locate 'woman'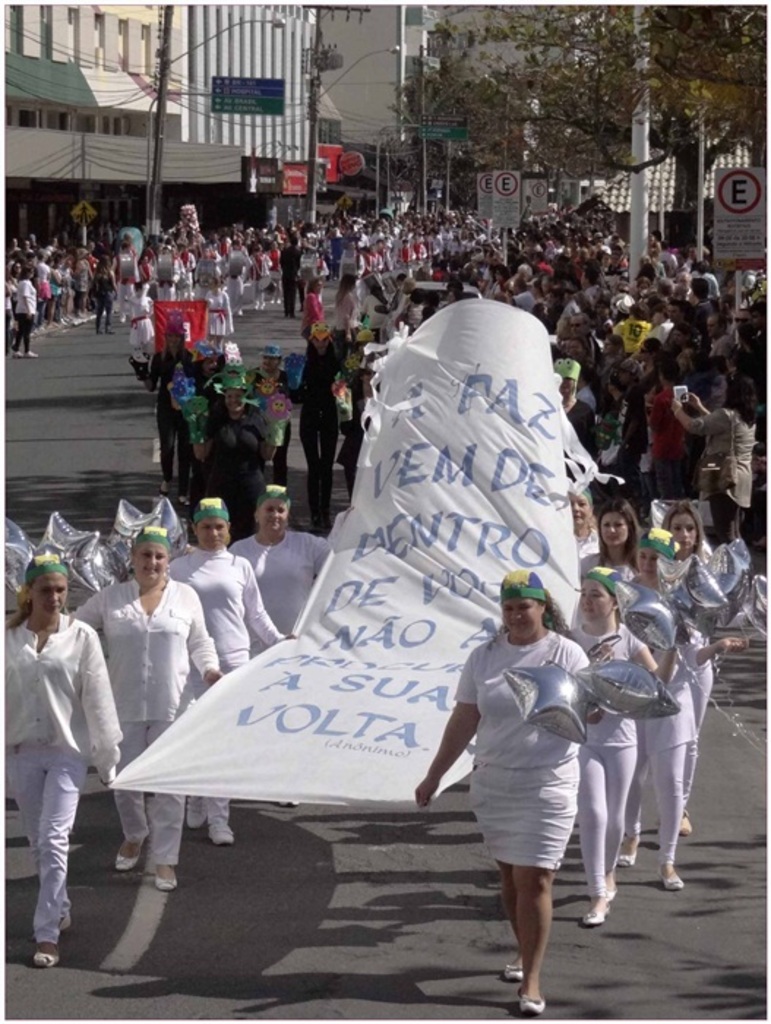
(left=439, top=553, right=620, bottom=998)
